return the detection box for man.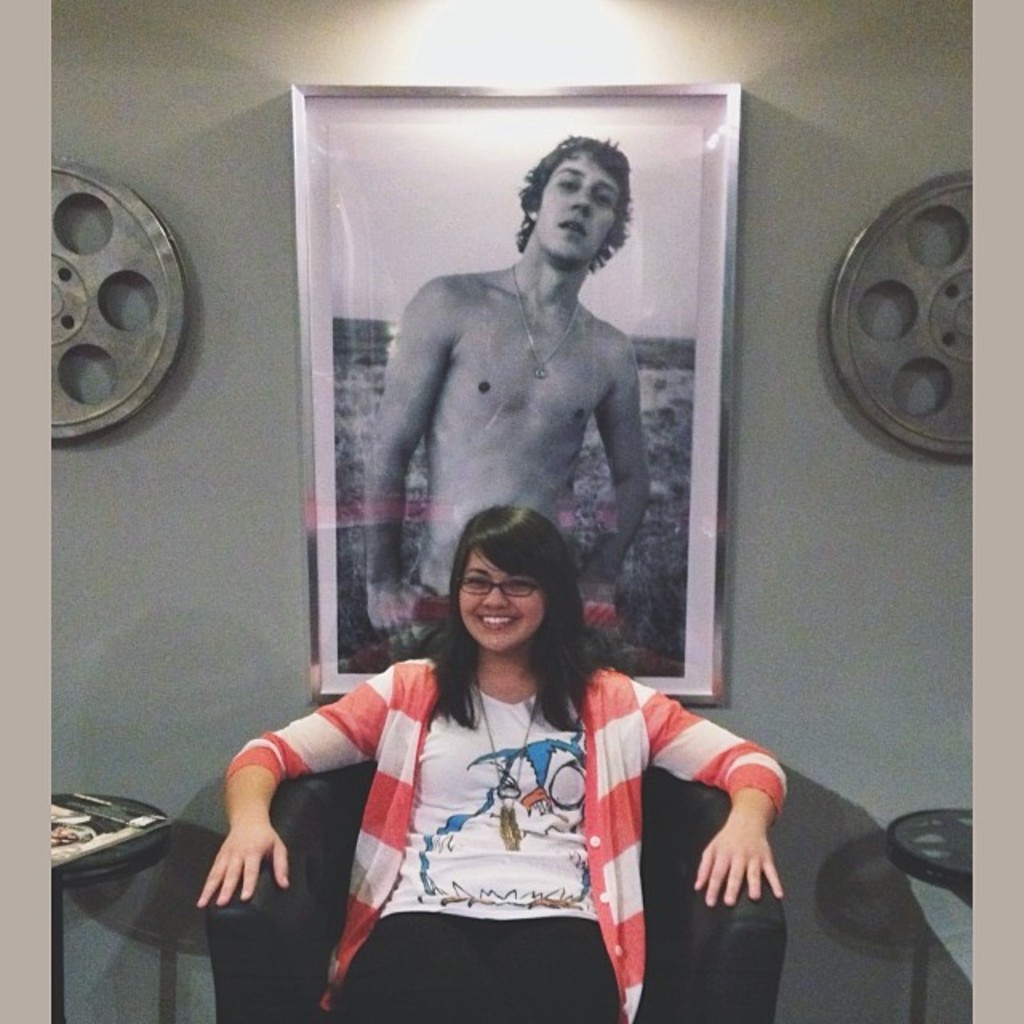
x1=355, y1=152, x2=686, y2=614.
